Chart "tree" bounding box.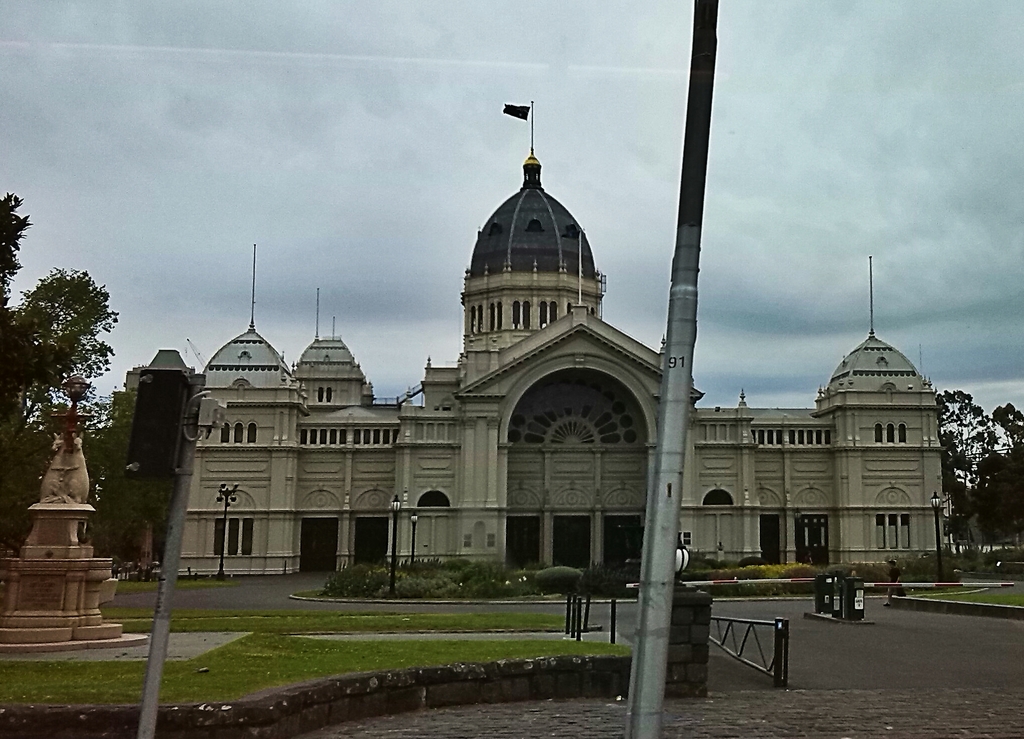
Charted: box=[934, 378, 1023, 553].
